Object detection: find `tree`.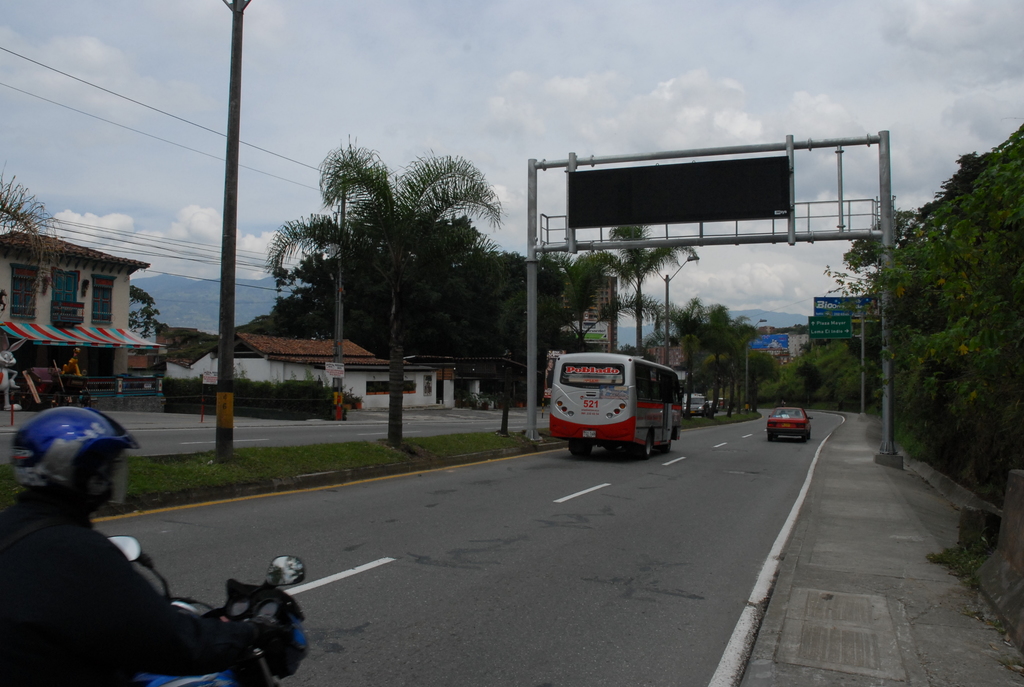
{"left": 264, "top": 150, "right": 508, "bottom": 441}.
